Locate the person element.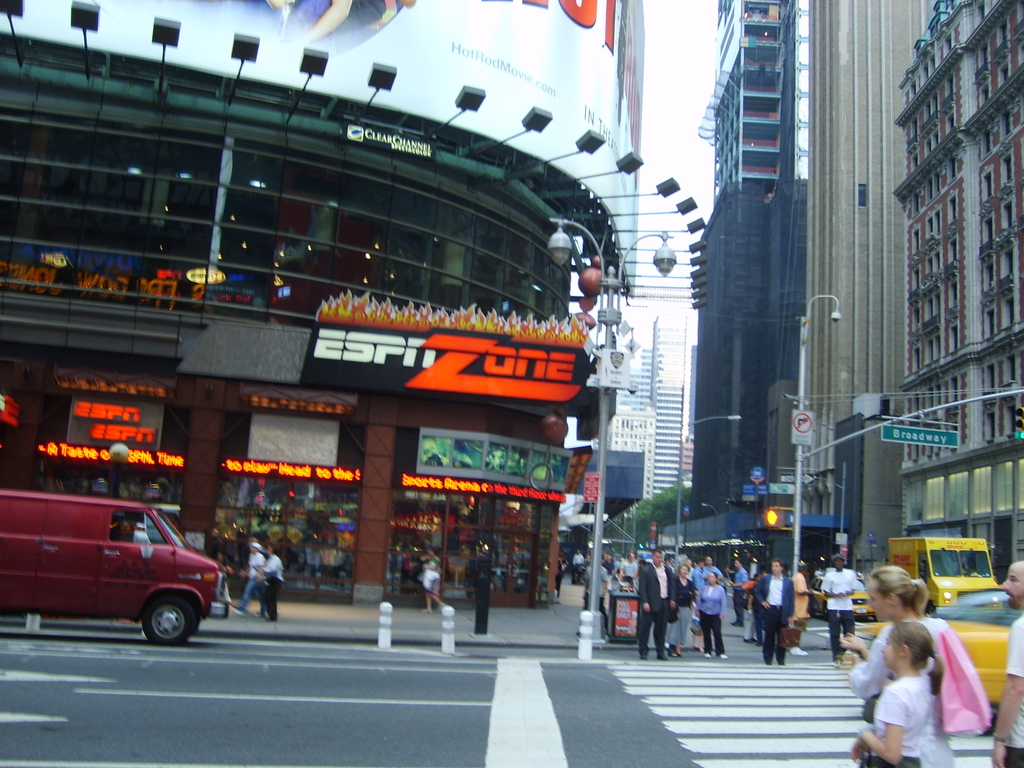
Element bbox: {"left": 728, "top": 556, "right": 745, "bottom": 626}.
